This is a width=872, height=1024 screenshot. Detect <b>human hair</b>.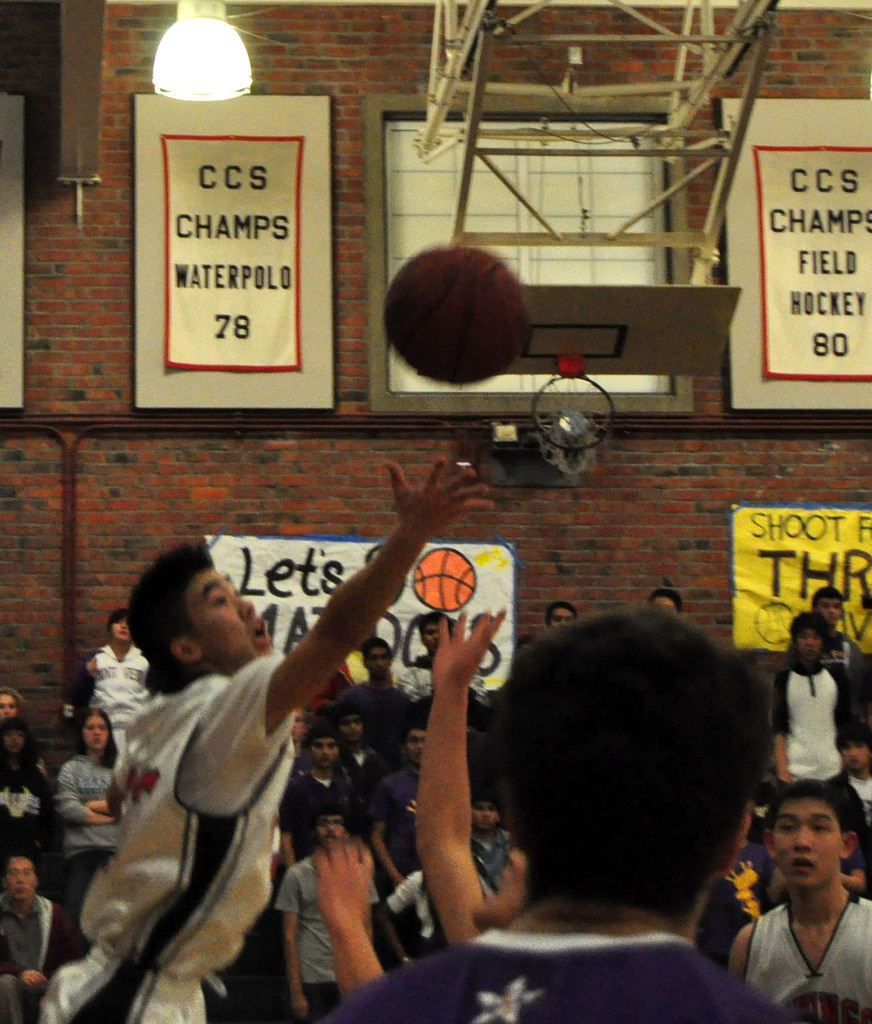
<region>789, 611, 831, 662</region>.
